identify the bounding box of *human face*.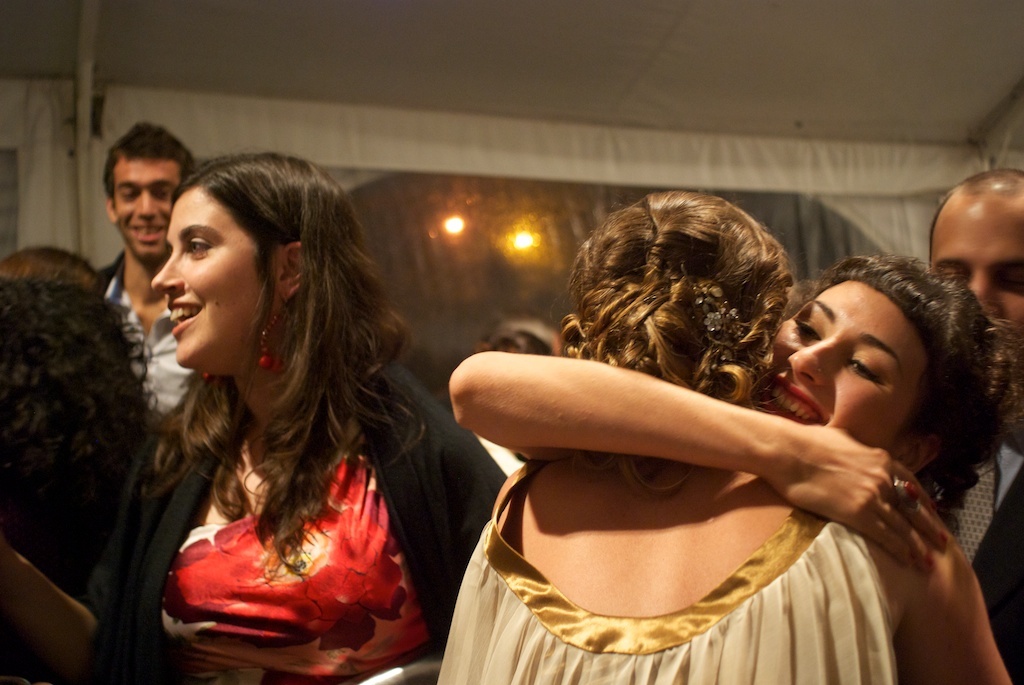
{"x1": 756, "y1": 279, "x2": 926, "y2": 446}.
